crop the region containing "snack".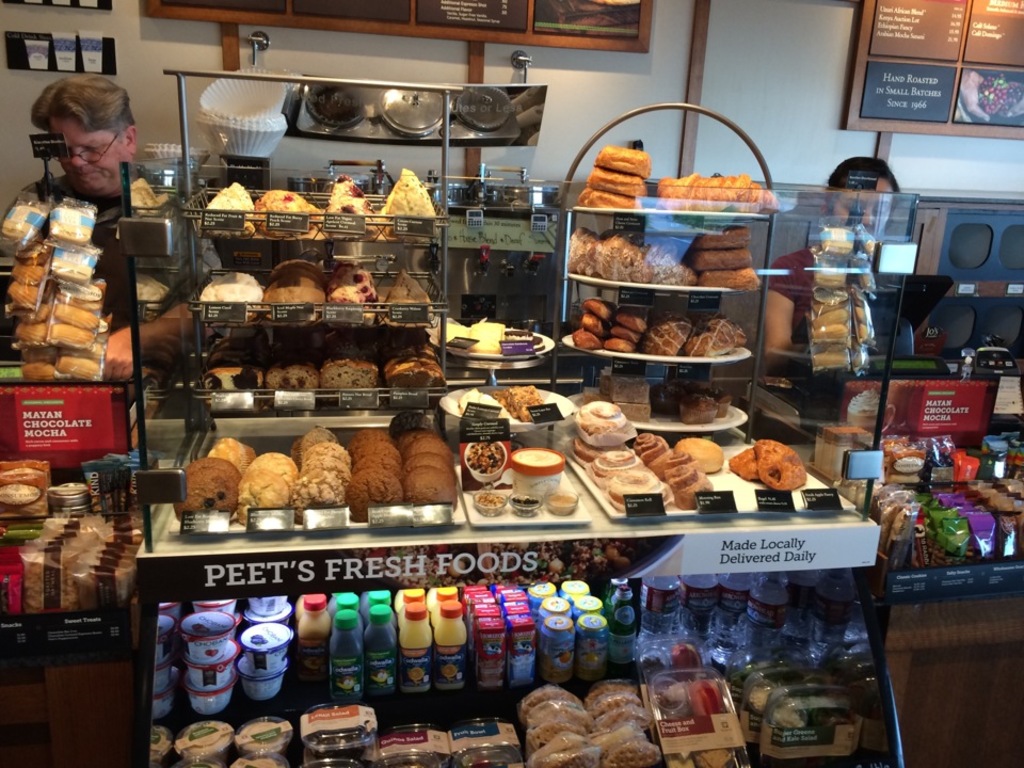
Crop region: {"left": 572, "top": 295, "right": 608, "bottom": 367}.
